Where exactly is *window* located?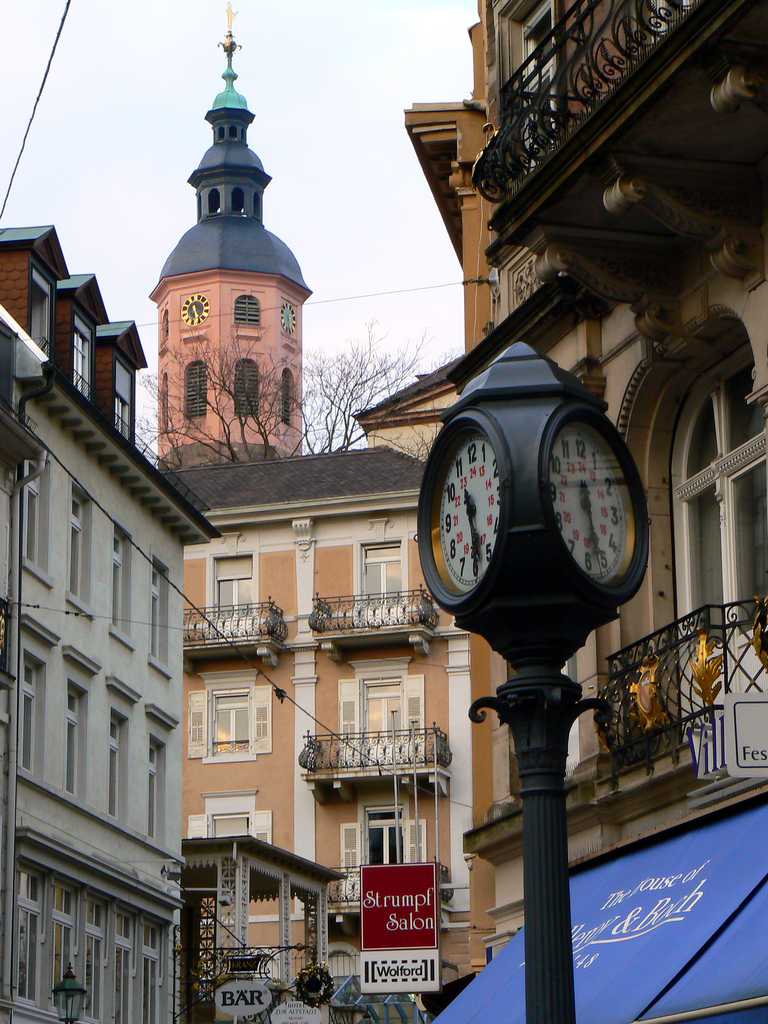
Its bounding box is crop(71, 482, 88, 594).
